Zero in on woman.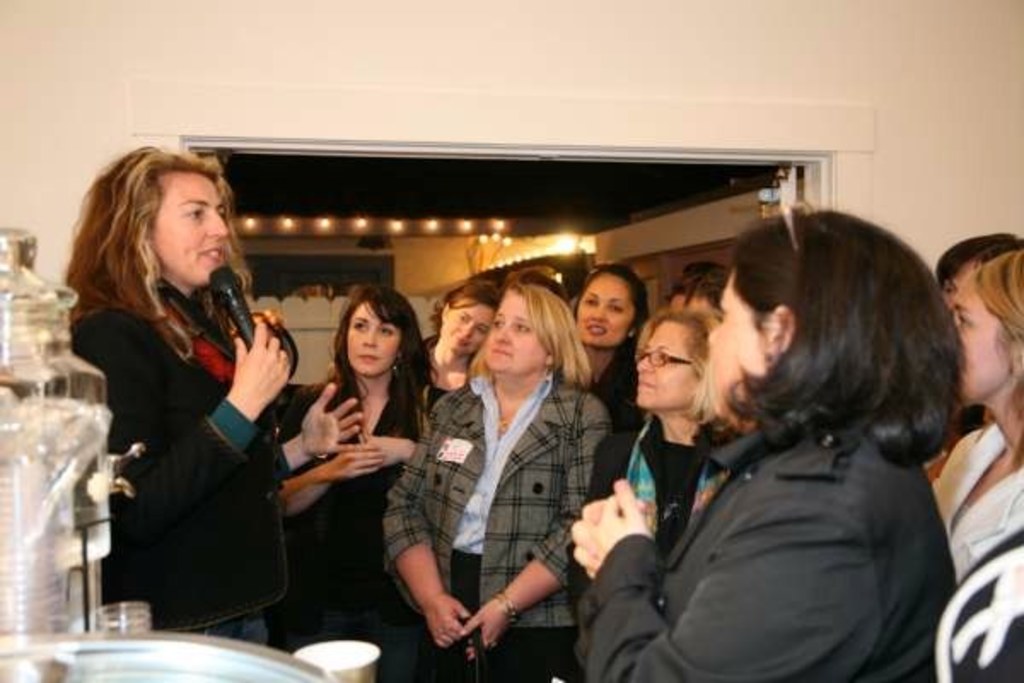
Zeroed in: [x1=270, y1=282, x2=451, y2=681].
